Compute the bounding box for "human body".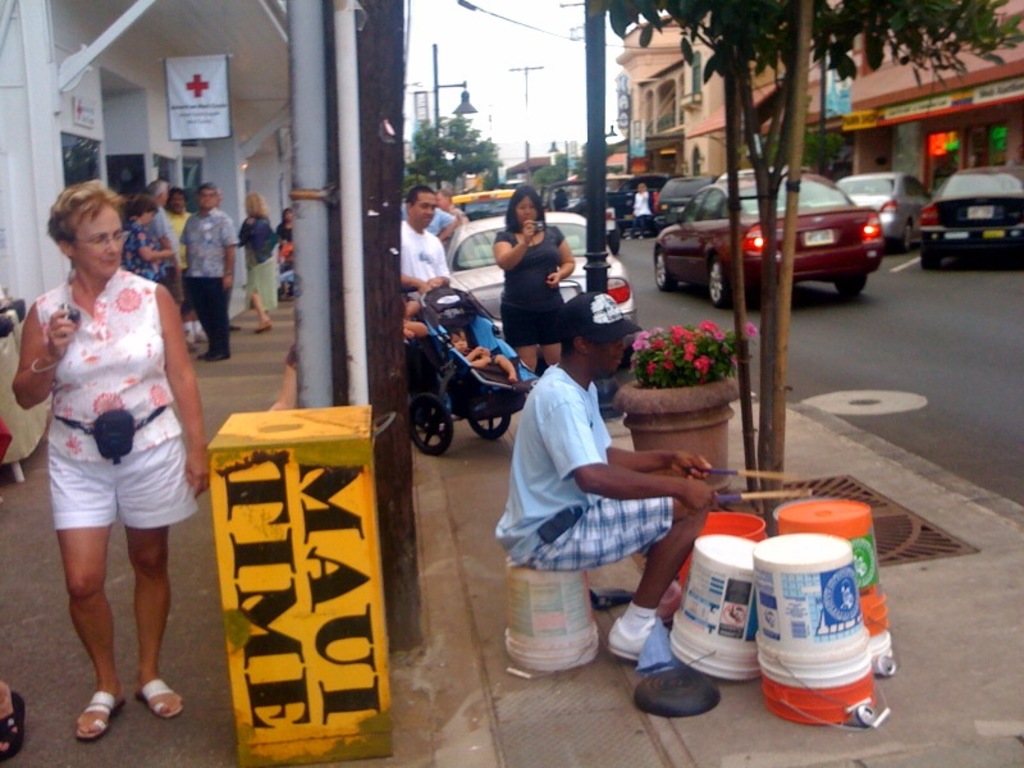
{"x1": 493, "y1": 183, "x2": 576, "y2": 372}.
